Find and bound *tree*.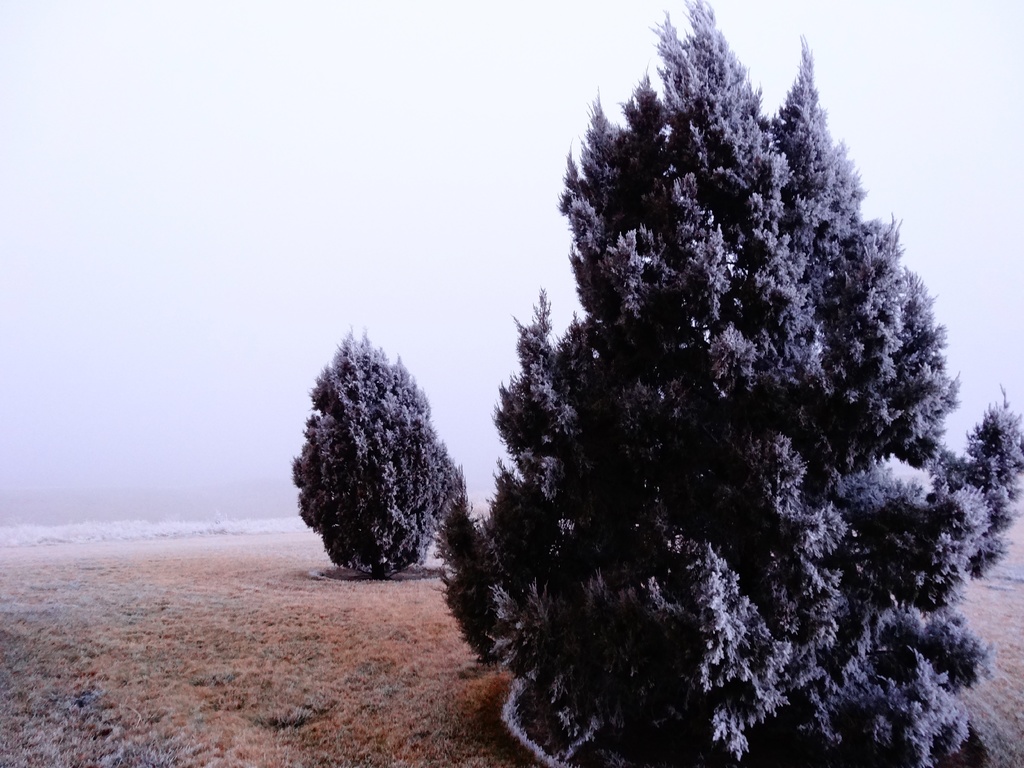
Bound: 435,0,1023,767.
